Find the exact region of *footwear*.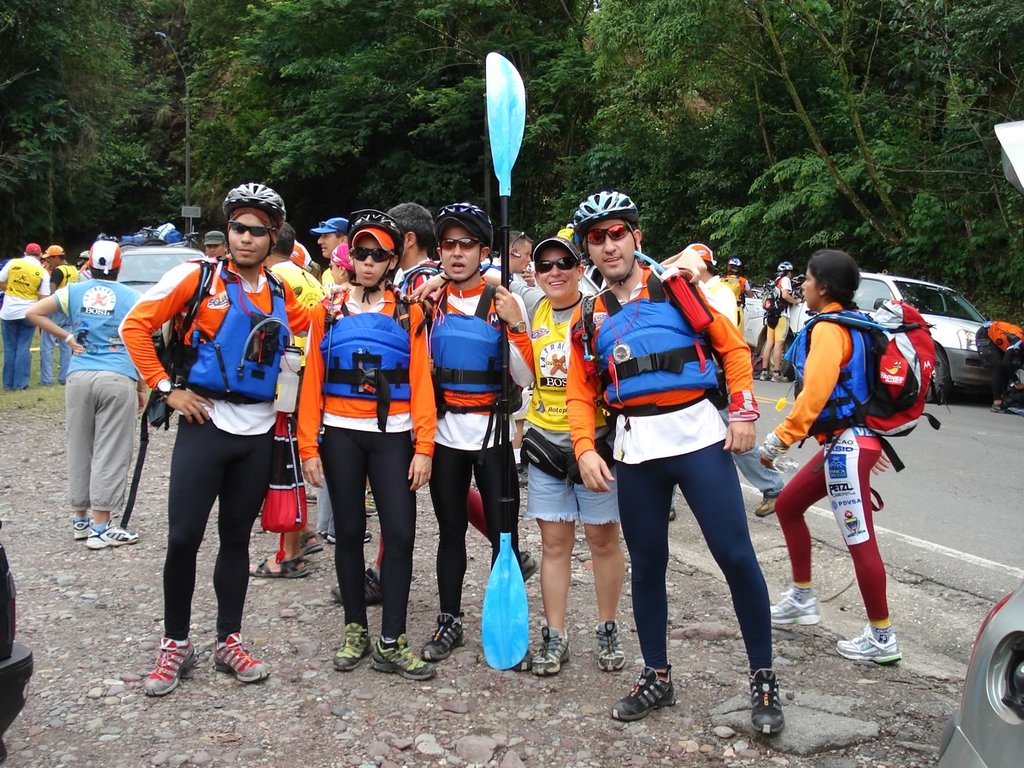
Exact region: rect(368, 506, 377, 516).
